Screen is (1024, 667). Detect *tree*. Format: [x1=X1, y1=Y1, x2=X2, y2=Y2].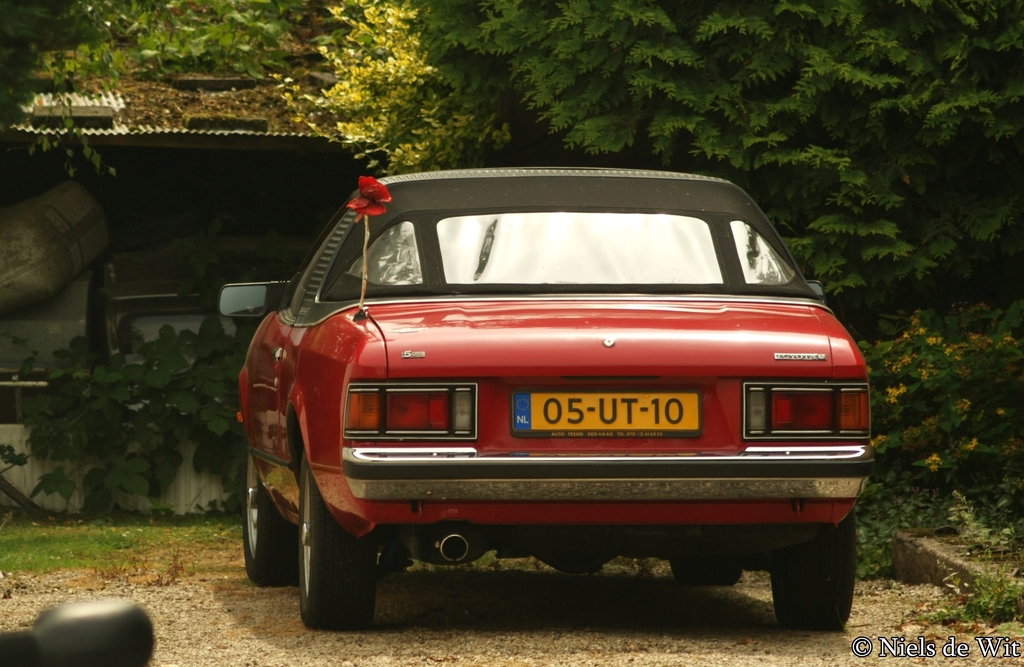
[x1=437, y1=0, x2=1023, y2=310].
